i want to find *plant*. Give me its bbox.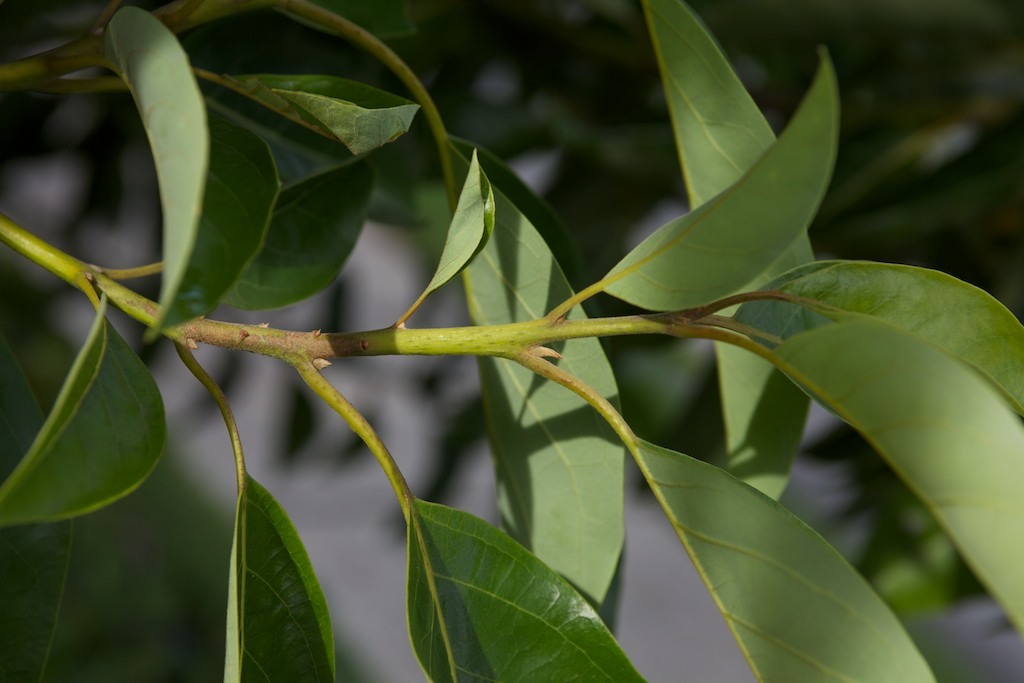
122:0:1023:656.
